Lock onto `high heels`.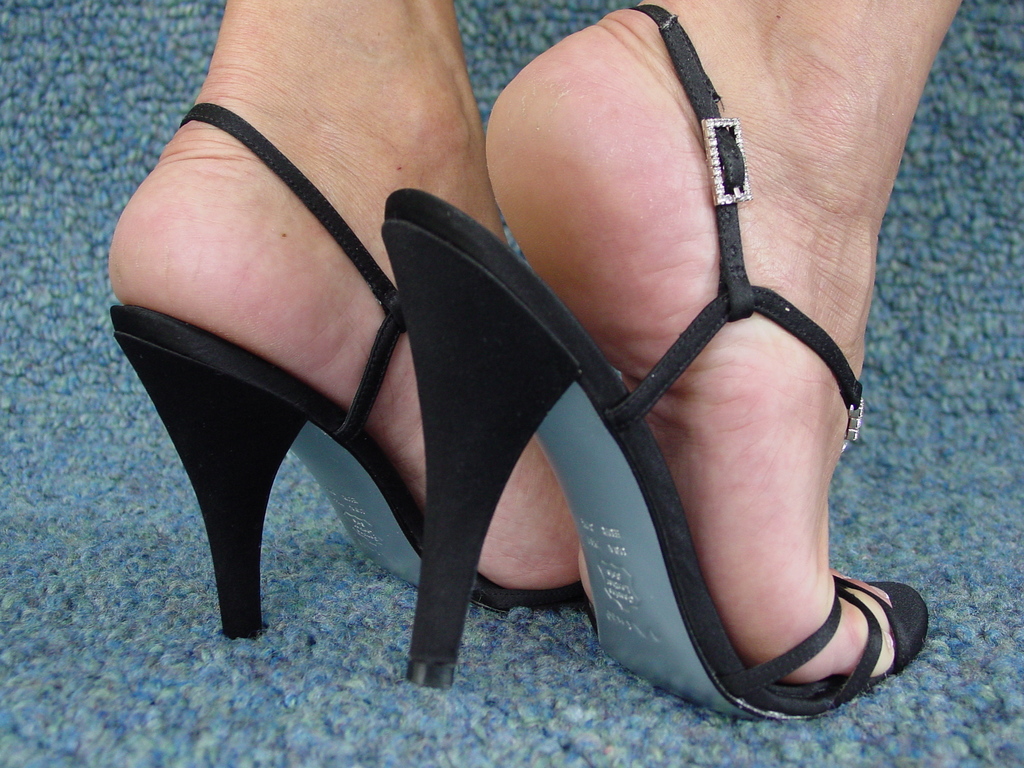
Locked: {"left": 378, "top": 0, "right": 931, "bottom": 730}.
